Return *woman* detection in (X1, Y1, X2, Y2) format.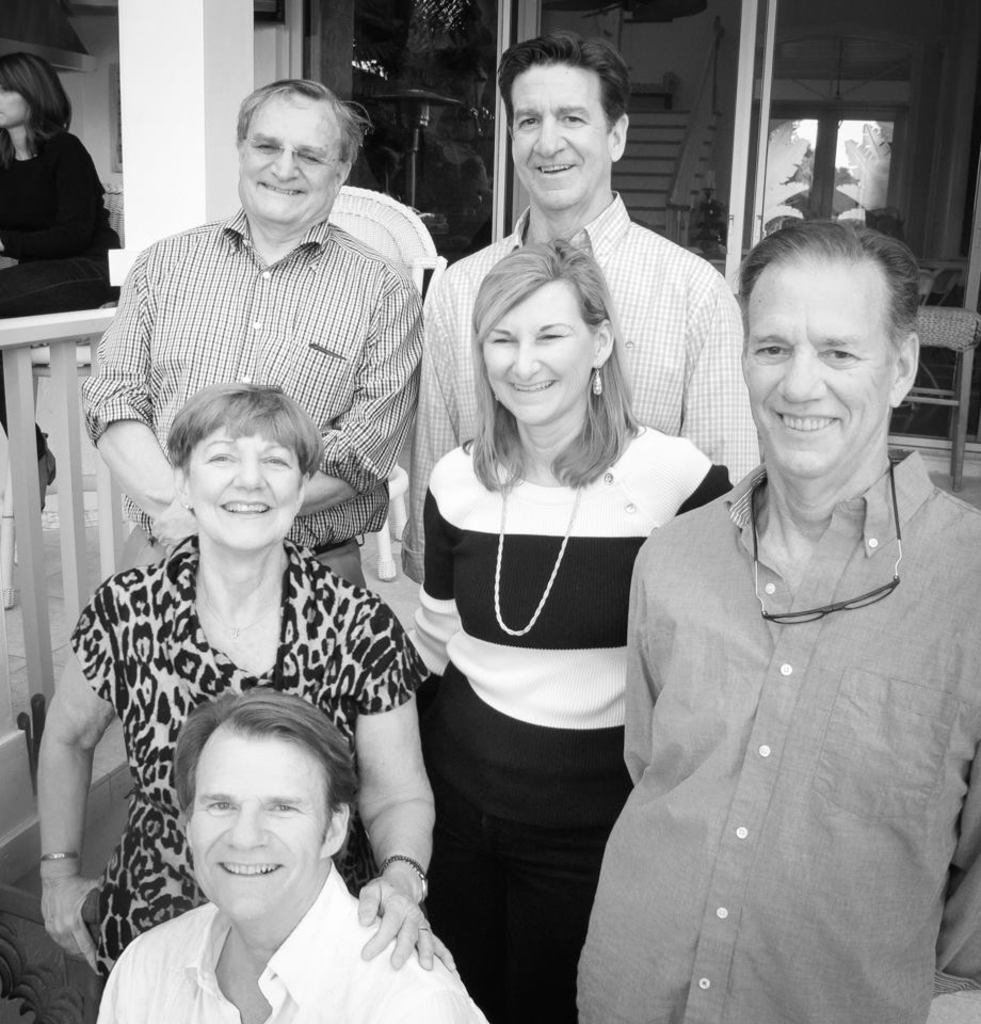
(33, 377, 457, 1017).
